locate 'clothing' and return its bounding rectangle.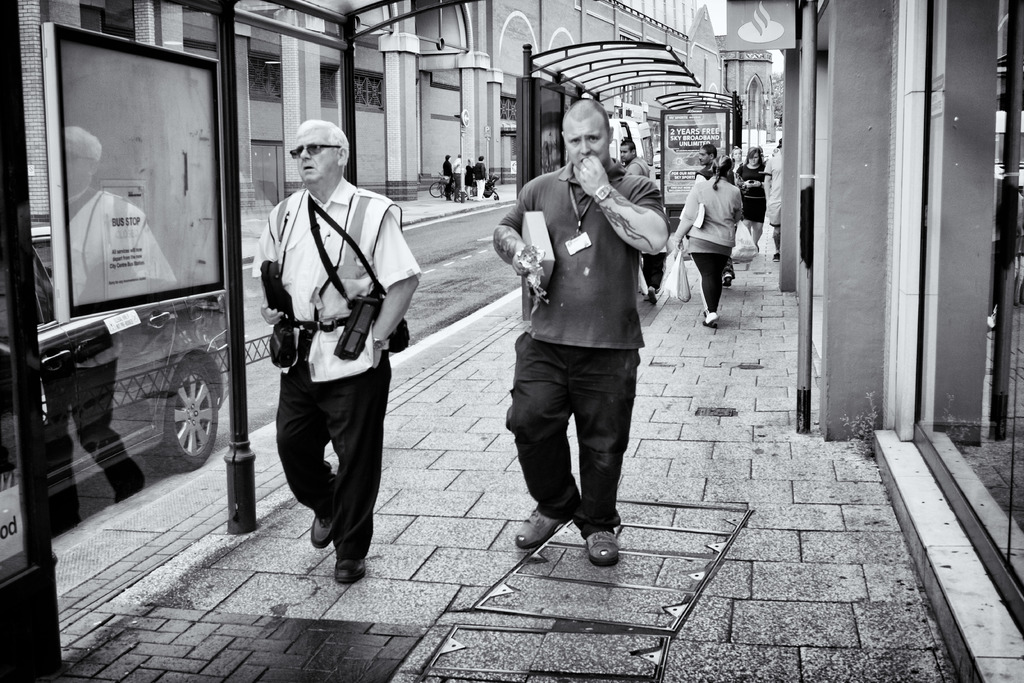
{"left": 252, "top": 138, "right": 412, "bottom": 548}.
